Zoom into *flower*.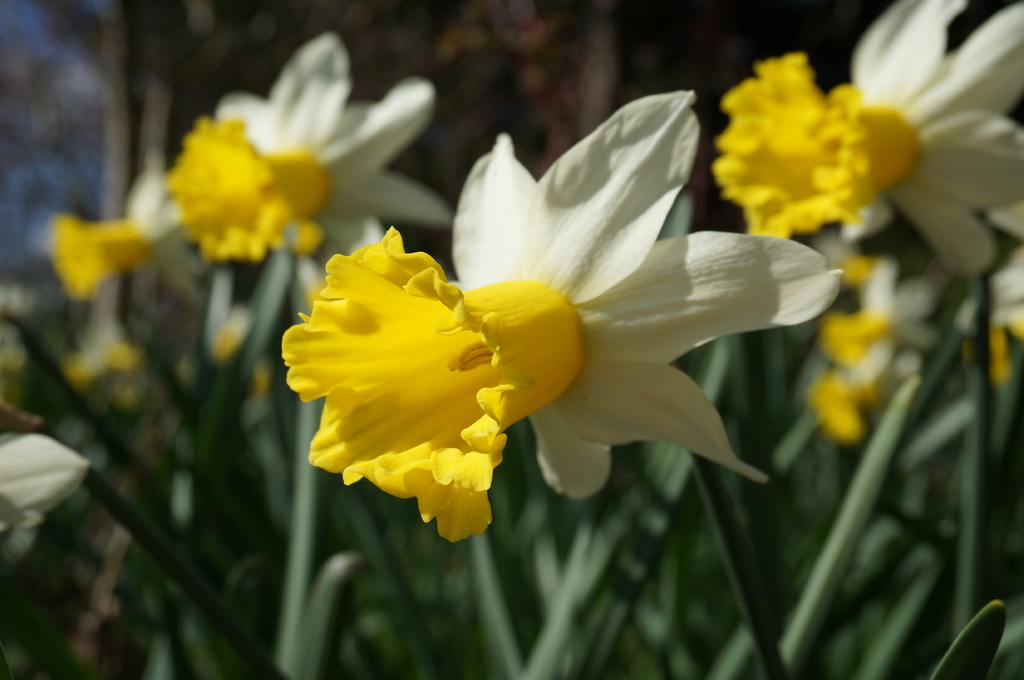
Zoom target: (186,31,449,308).
